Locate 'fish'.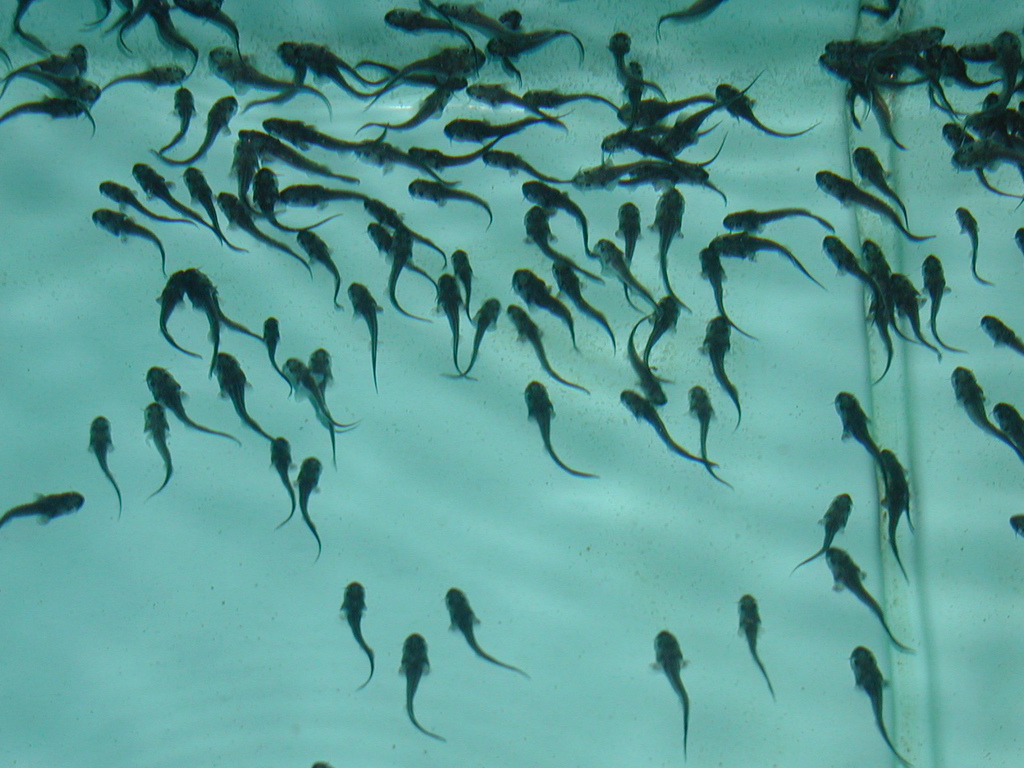
Bounding box: 649:182:692:320.
